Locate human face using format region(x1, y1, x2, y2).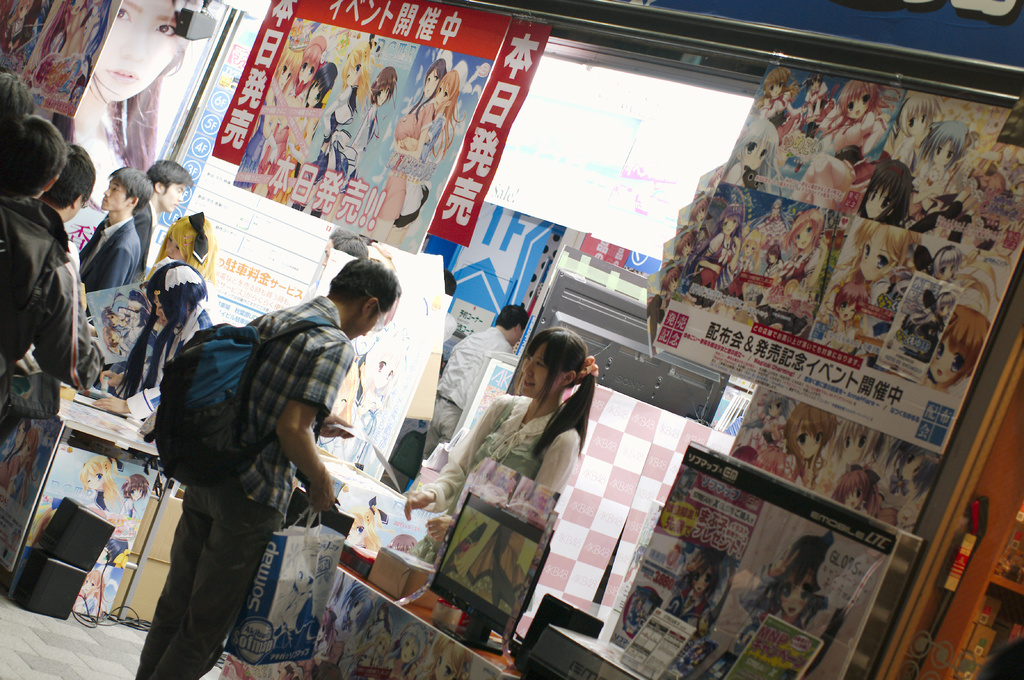
region(300, 58, 316, 82).
